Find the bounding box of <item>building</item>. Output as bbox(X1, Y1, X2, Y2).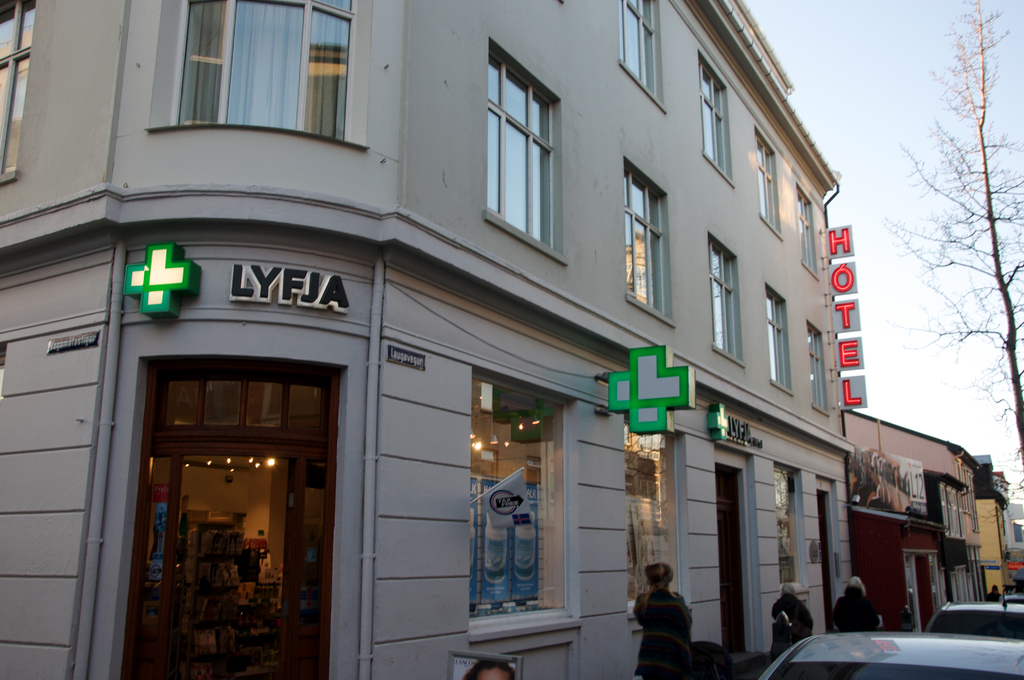
bbox(843, 409, 980, 609).
